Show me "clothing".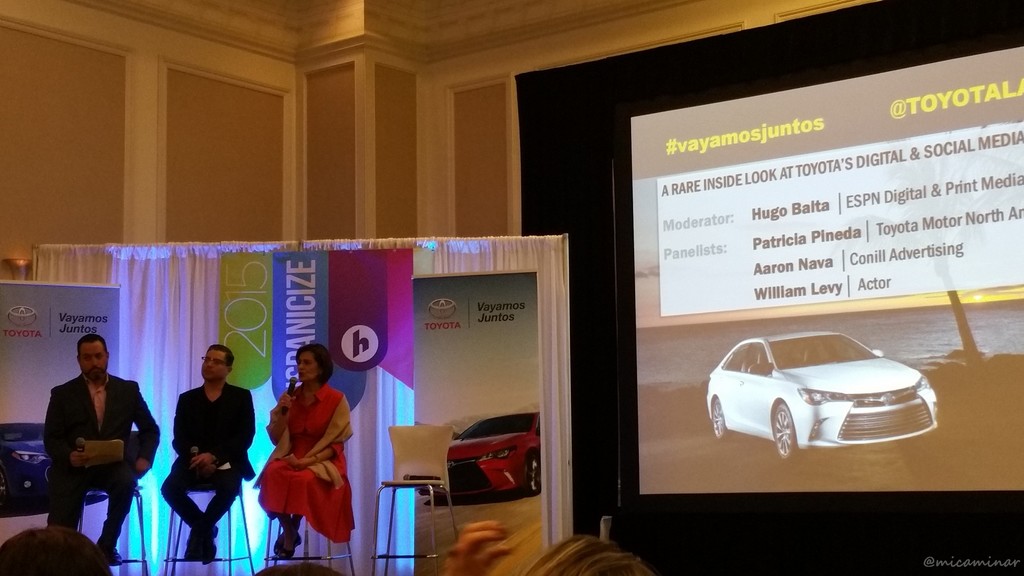
"clothing" is here: (left=48, top=376, right=163, bottom=556).
